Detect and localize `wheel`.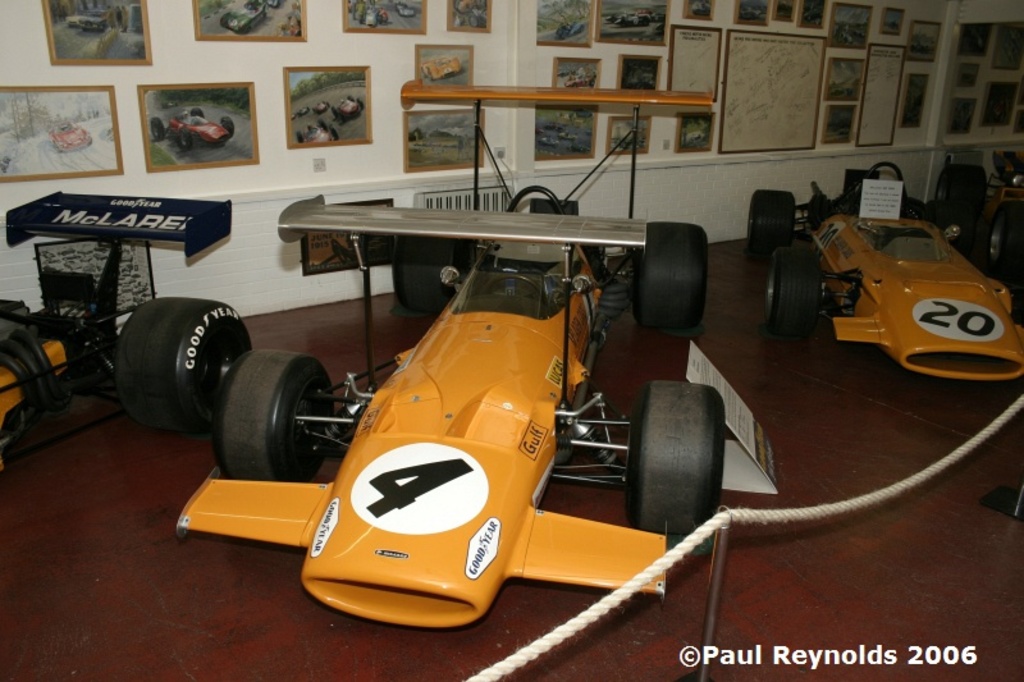
Localized at x1=317, y1=118, x2=328, y2=132.
